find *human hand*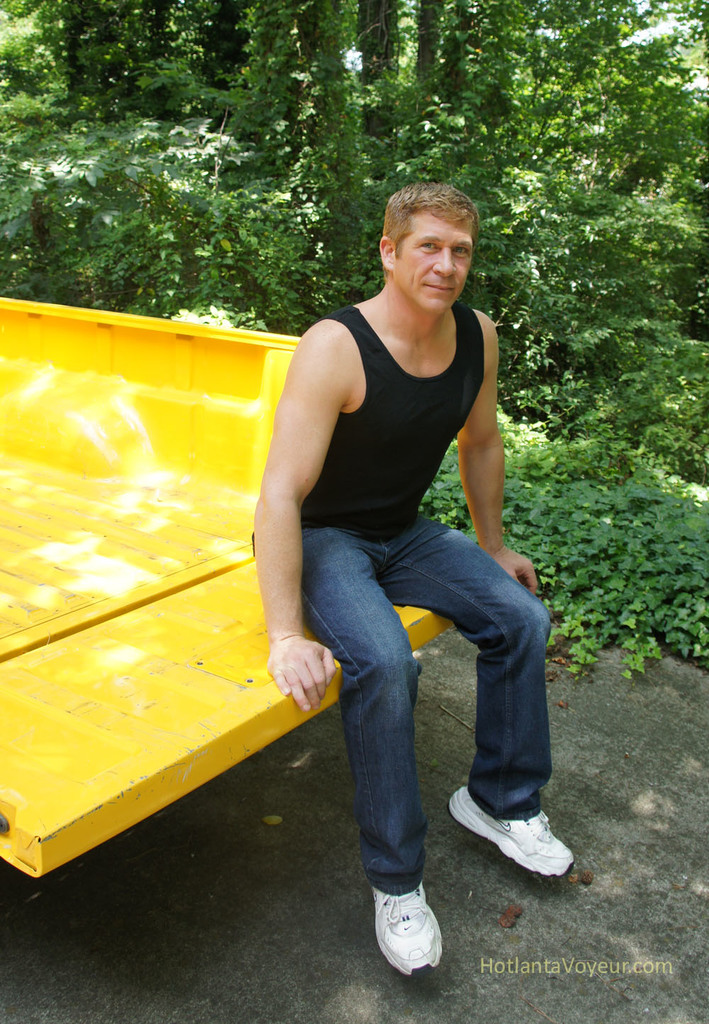
l=265, t=630, r=335, b=713
